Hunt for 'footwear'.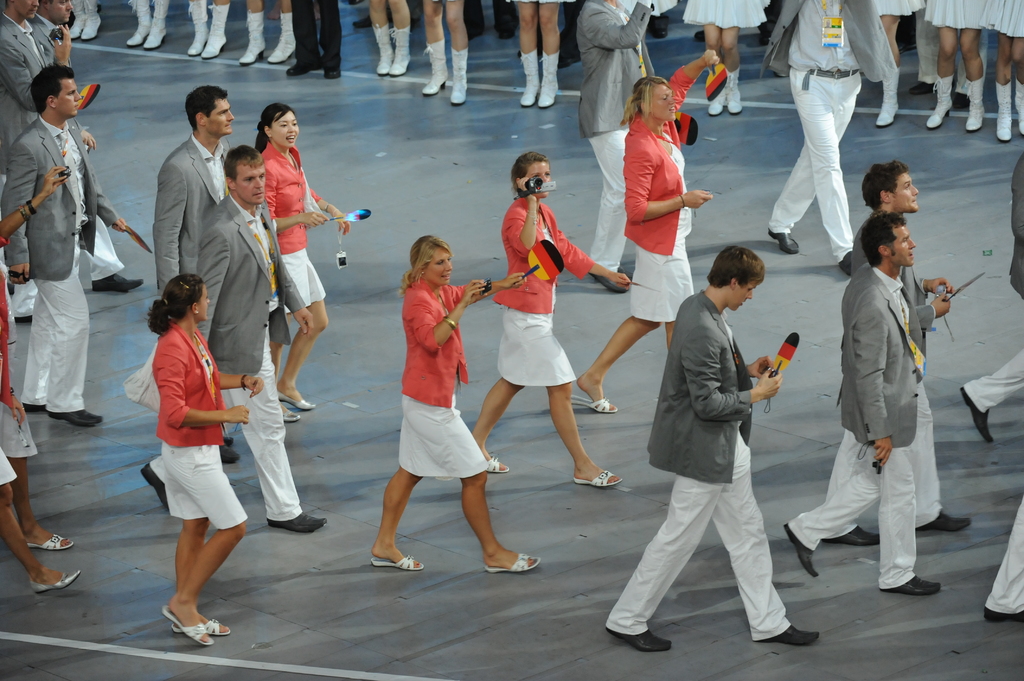
Hunted down at 78:0:103:41.
